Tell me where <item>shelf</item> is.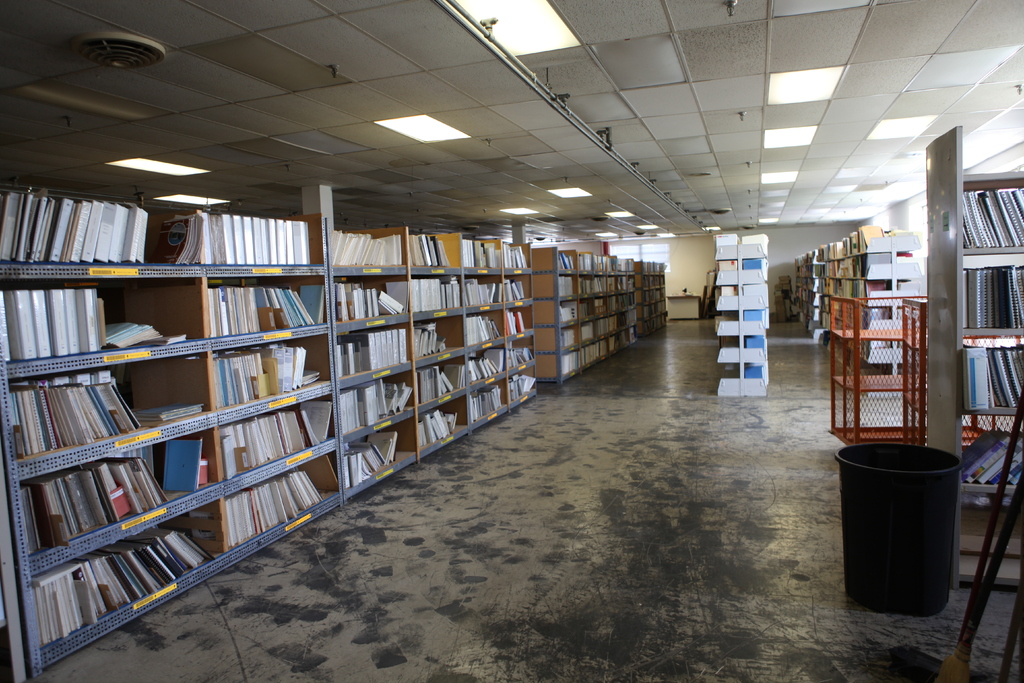
<item>shelf</item> is at 712,239,767,400.
